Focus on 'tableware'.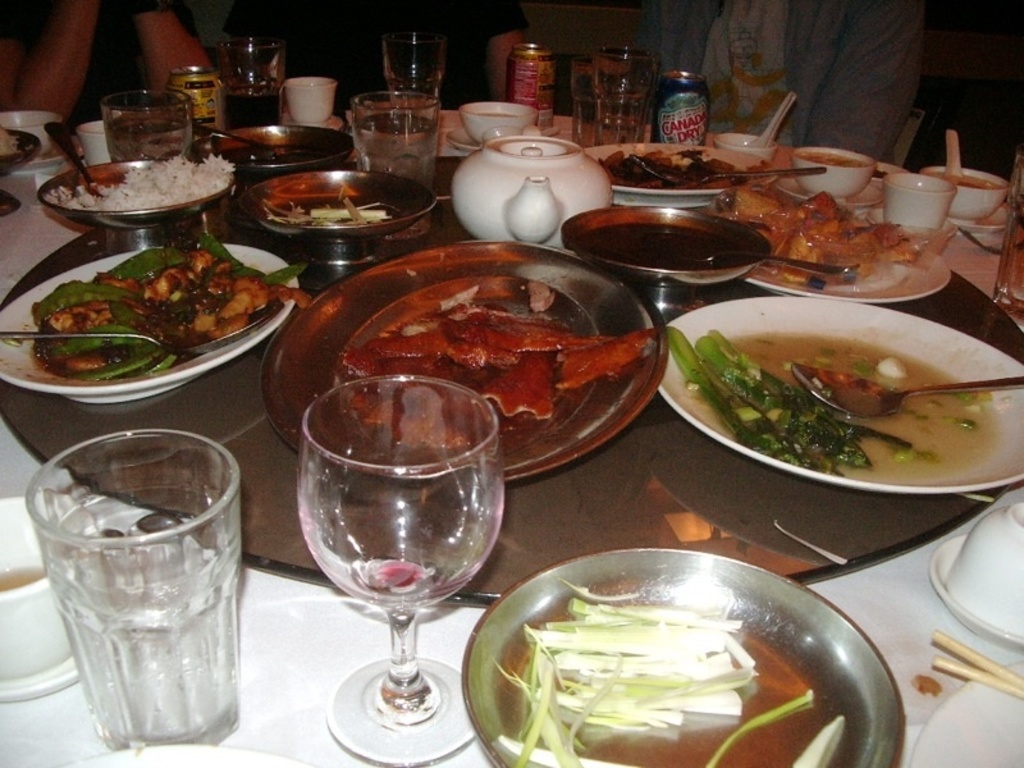
Focused at [941, 128, 964, 182].
